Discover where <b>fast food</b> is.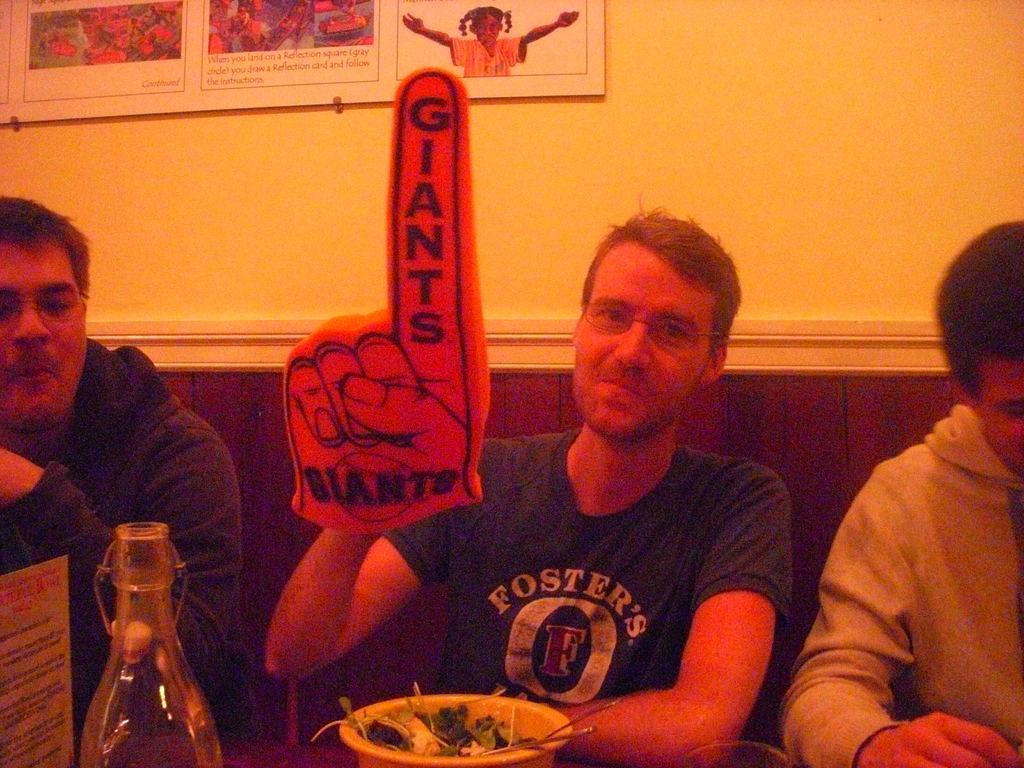
Discovered at x1=317, y1=12, x2=365, y2=28.
